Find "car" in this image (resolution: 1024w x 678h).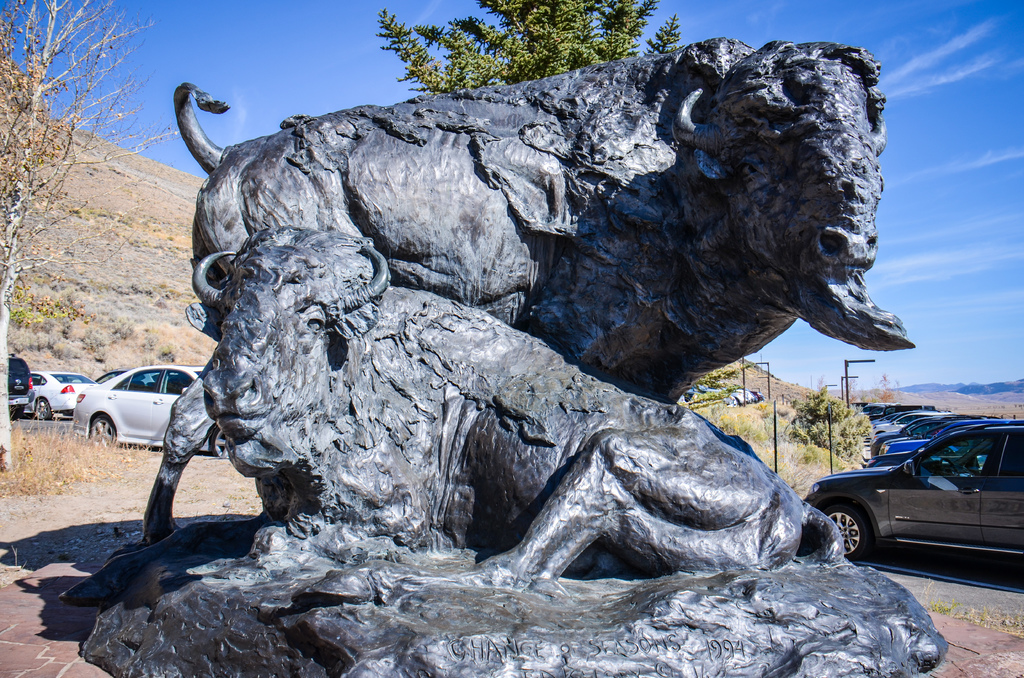
left=29, top=372, right=95, bottom=422.
